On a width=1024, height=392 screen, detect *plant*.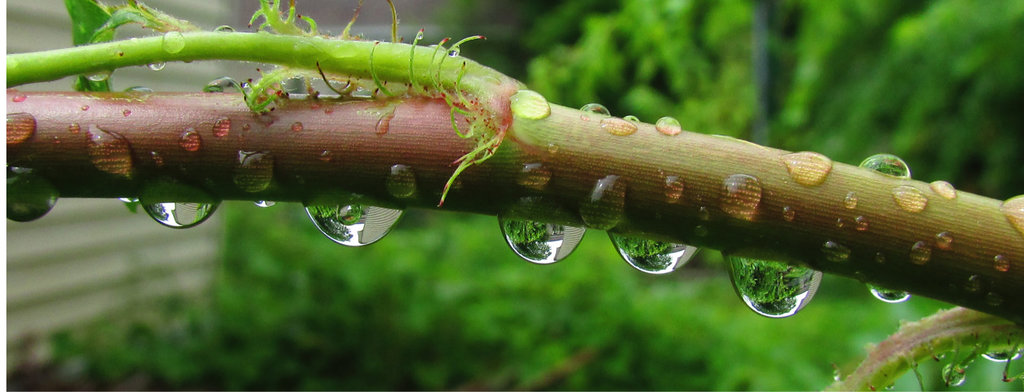
region(13, 6, 1012, 365).
